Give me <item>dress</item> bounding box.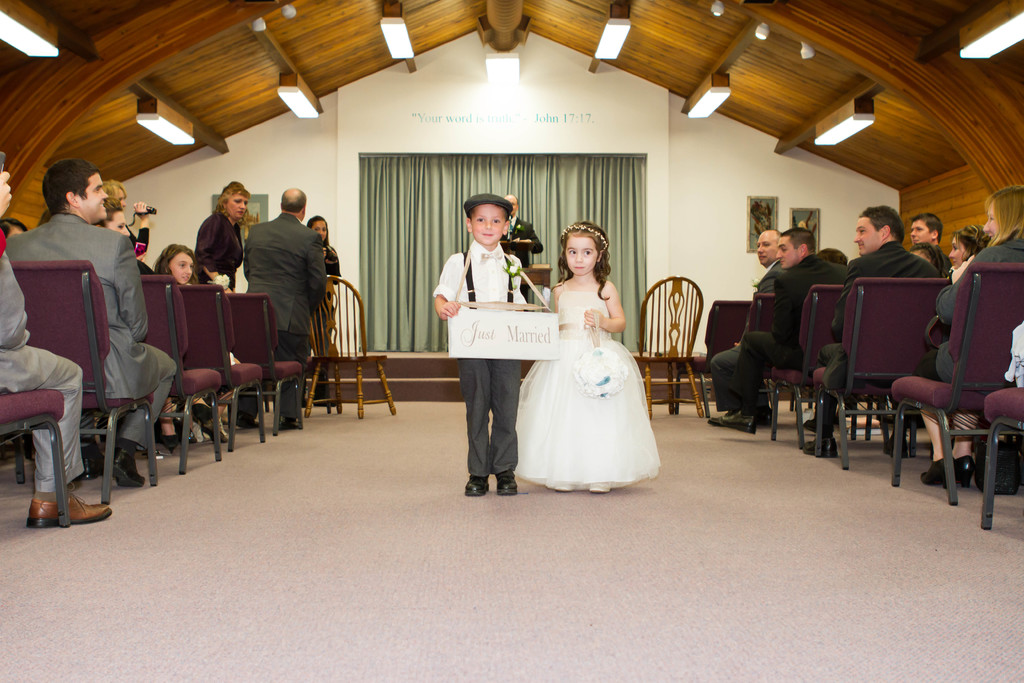
box=[519, 290, 664, 490].
